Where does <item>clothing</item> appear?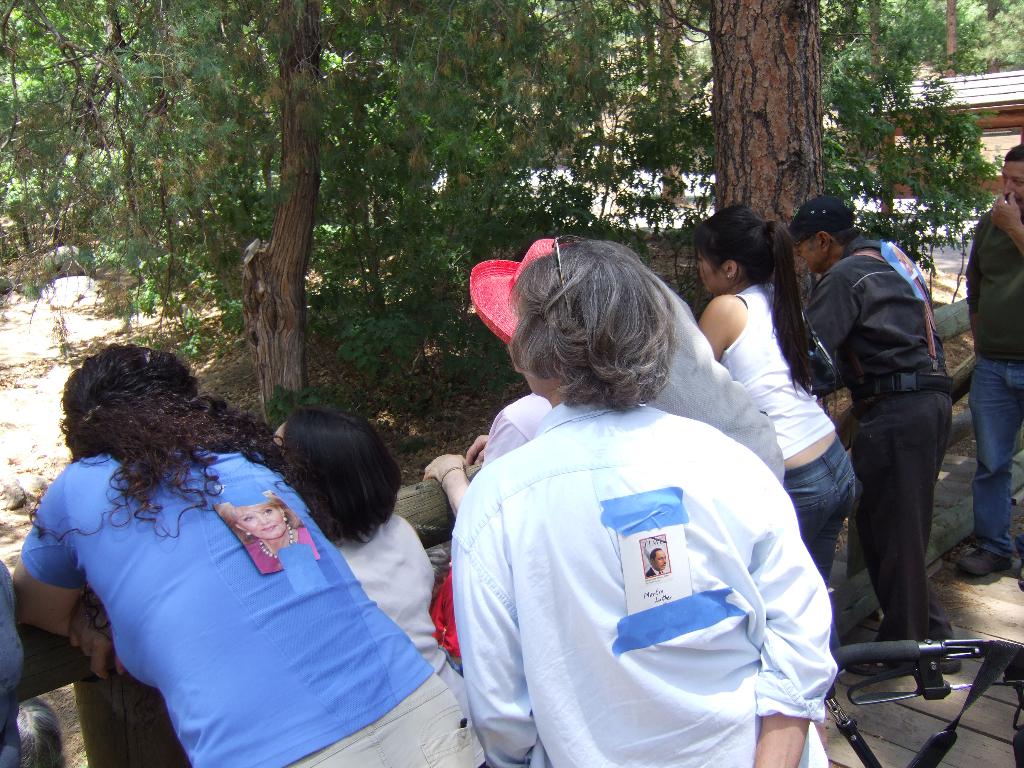
Appears at 484:395:550:462.
